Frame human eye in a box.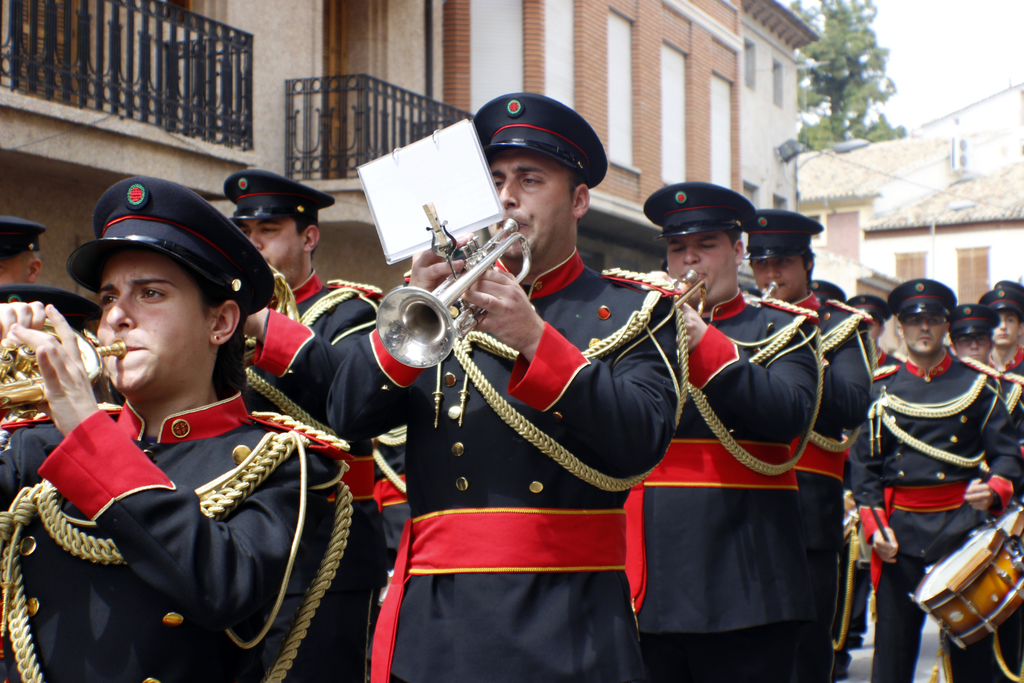
l=139, t=288, r=170, b=304.
